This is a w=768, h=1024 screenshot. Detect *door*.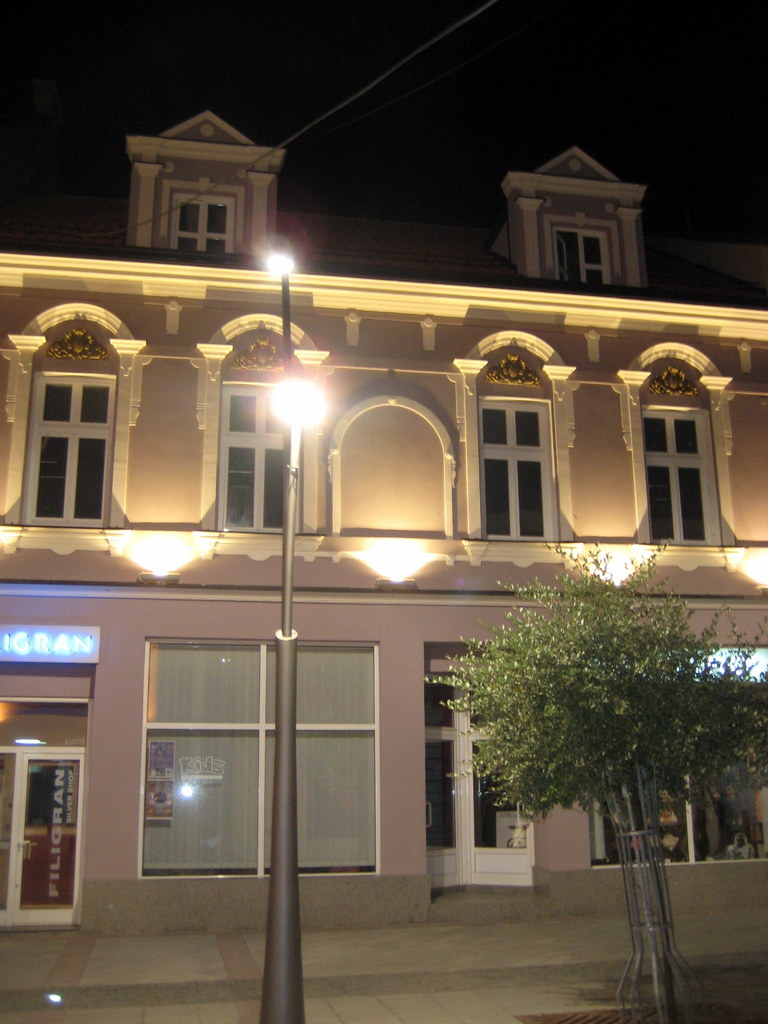
11:754:83:925.
